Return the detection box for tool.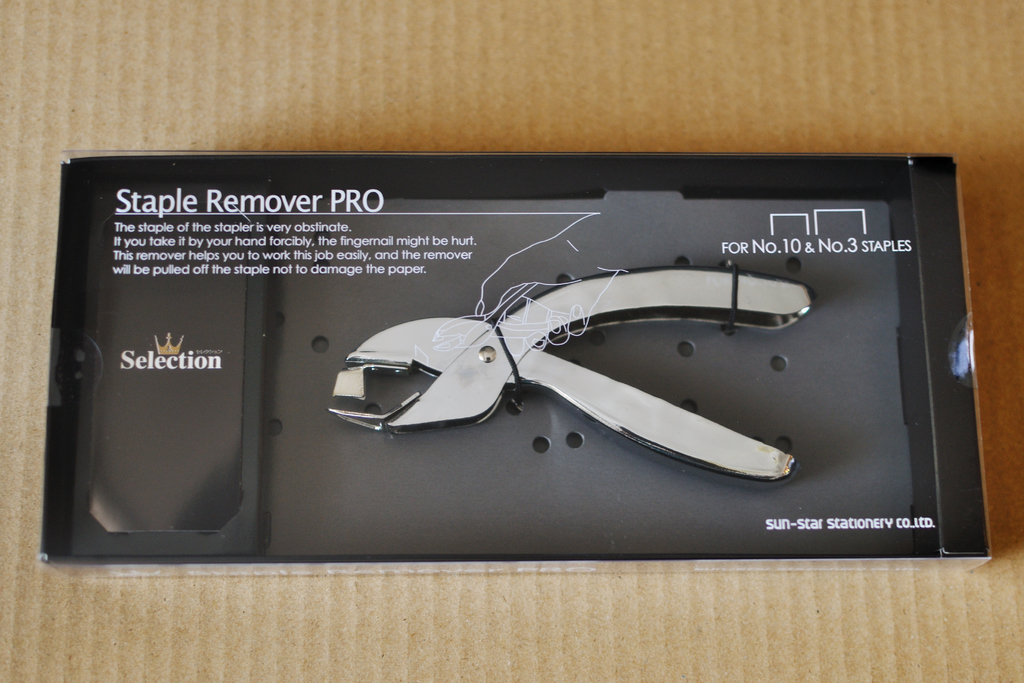
[left=330, top=267, right=813, bottom=482].
